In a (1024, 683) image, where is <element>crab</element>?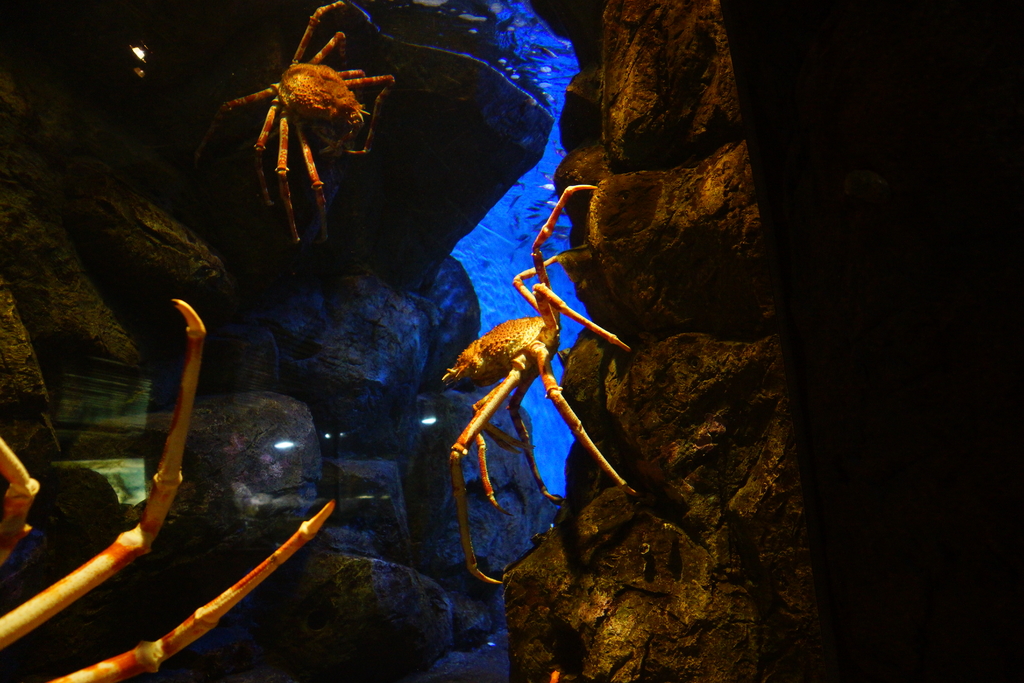
[x1=190, y1=3, x2=397, y2=252].
